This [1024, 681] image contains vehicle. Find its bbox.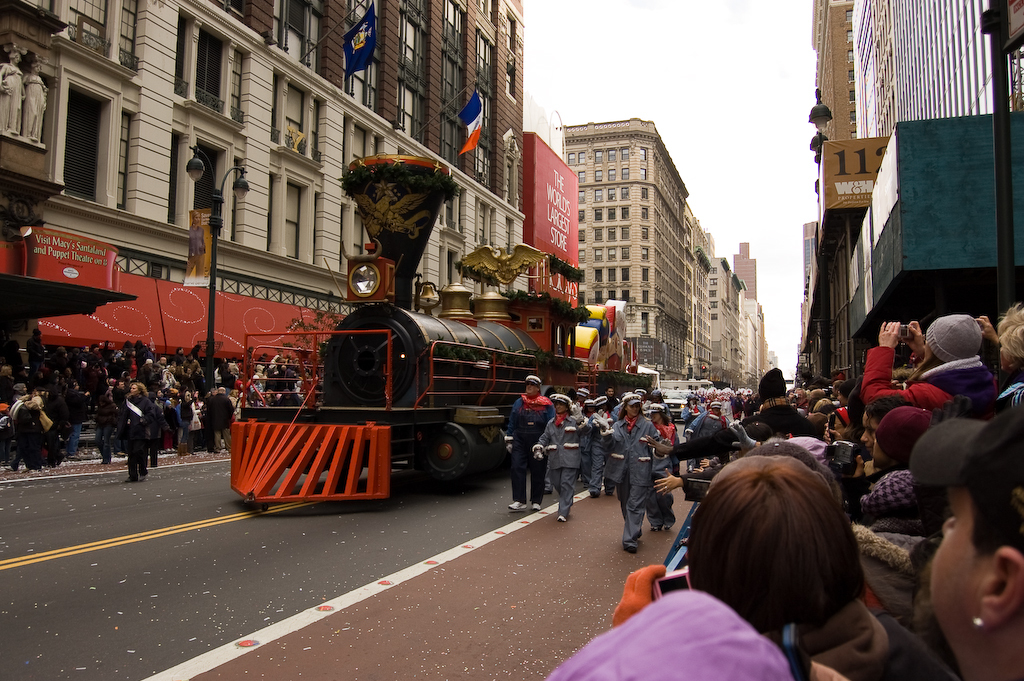
<region>666, 385, 688, 430</region>.
